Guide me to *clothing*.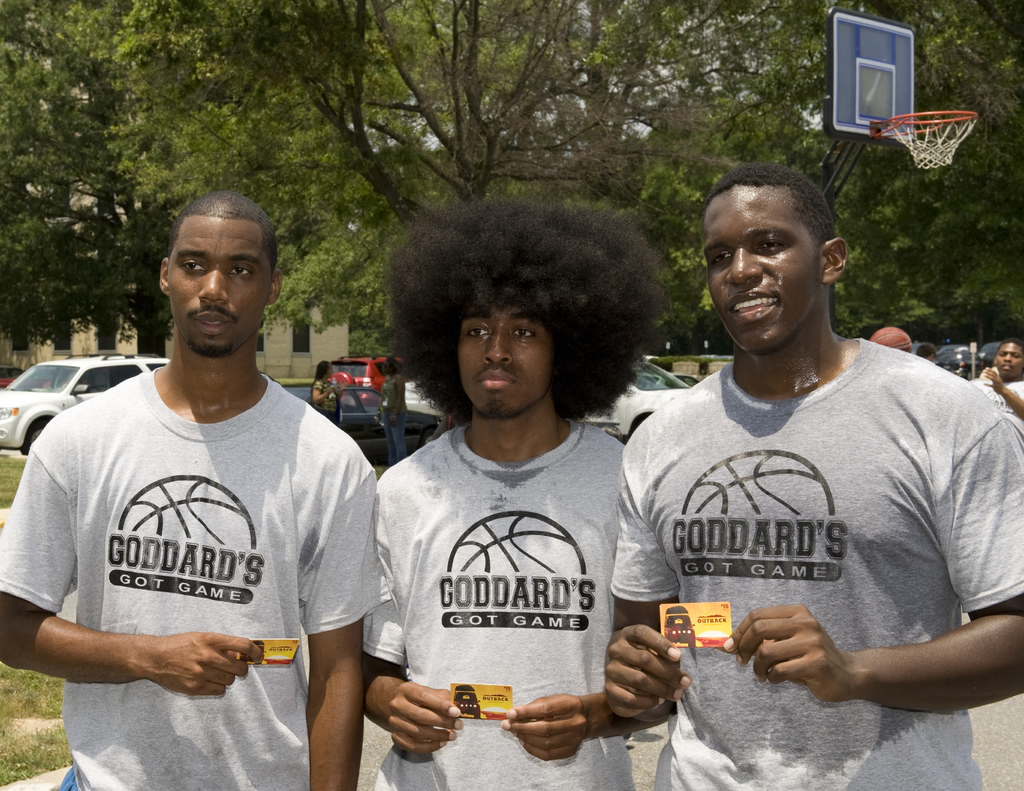
Guidance: l=972, t=376, r=1023, b=420.
